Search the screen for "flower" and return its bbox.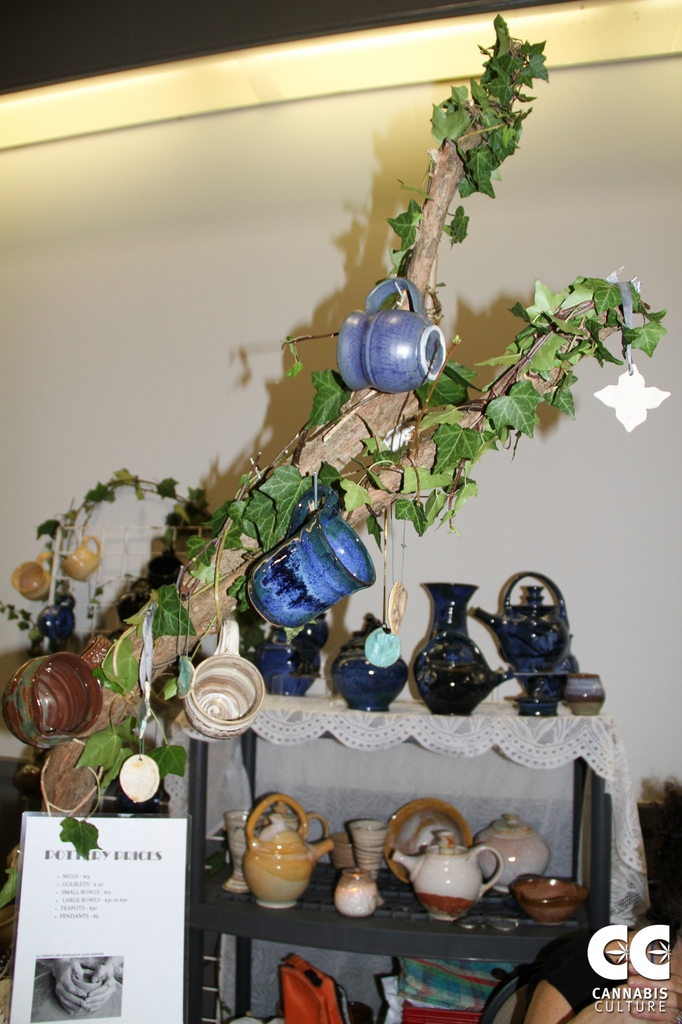
Found: locate(591, 351, 664, 426).
